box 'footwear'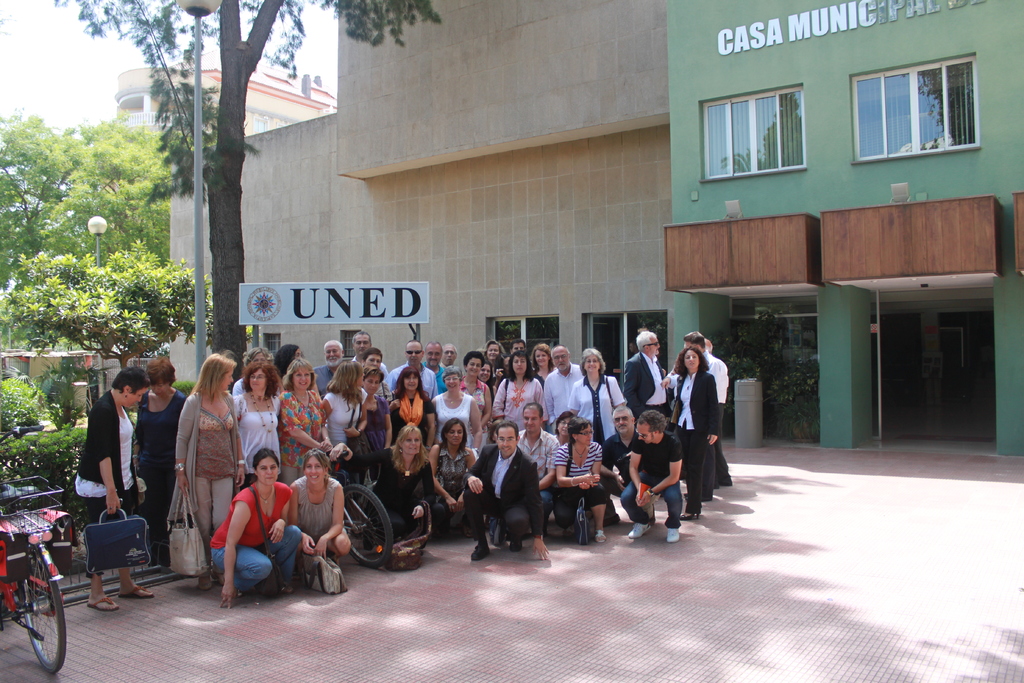
<region>127, 588, 158, 603</region>
